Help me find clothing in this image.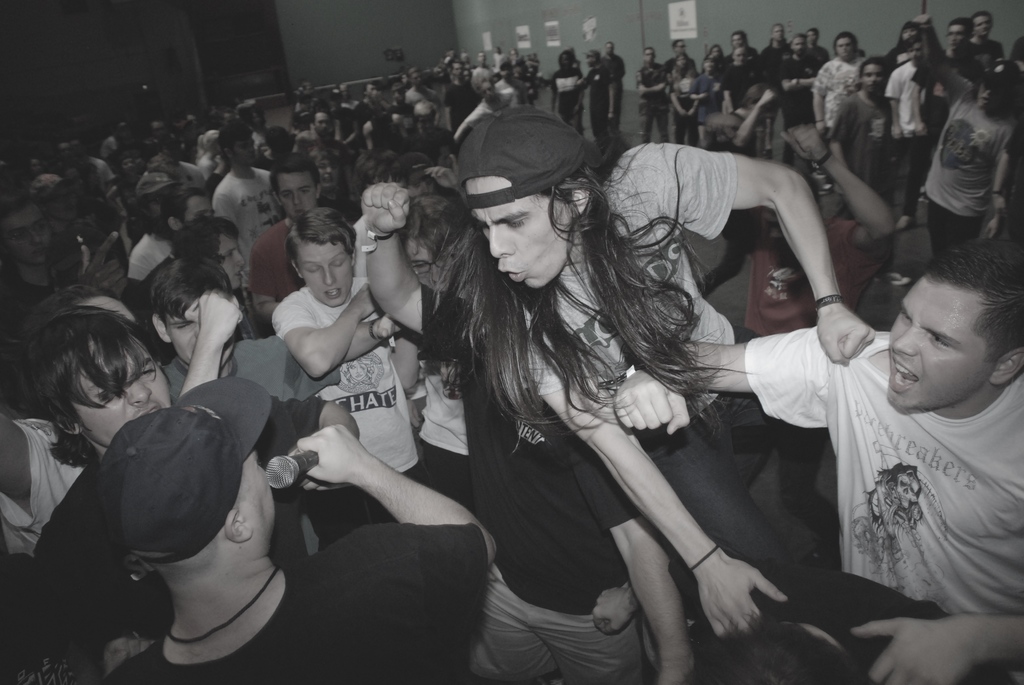
Found it: [left=918, top=91, right=1018, bottom=276].
